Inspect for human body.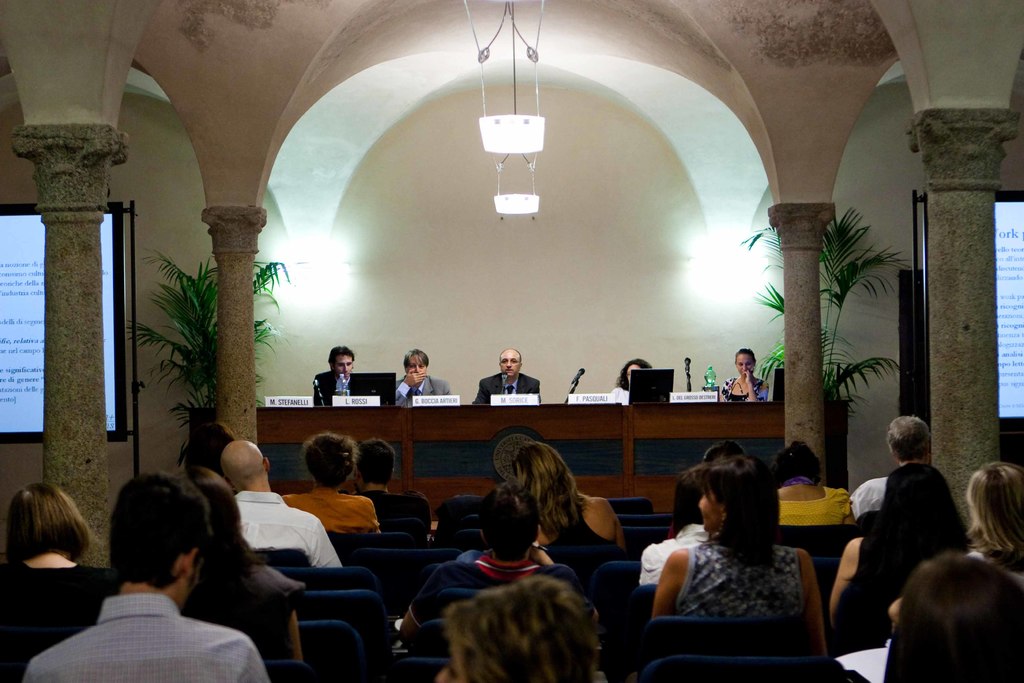
Inspection: 773/486/856/530.
